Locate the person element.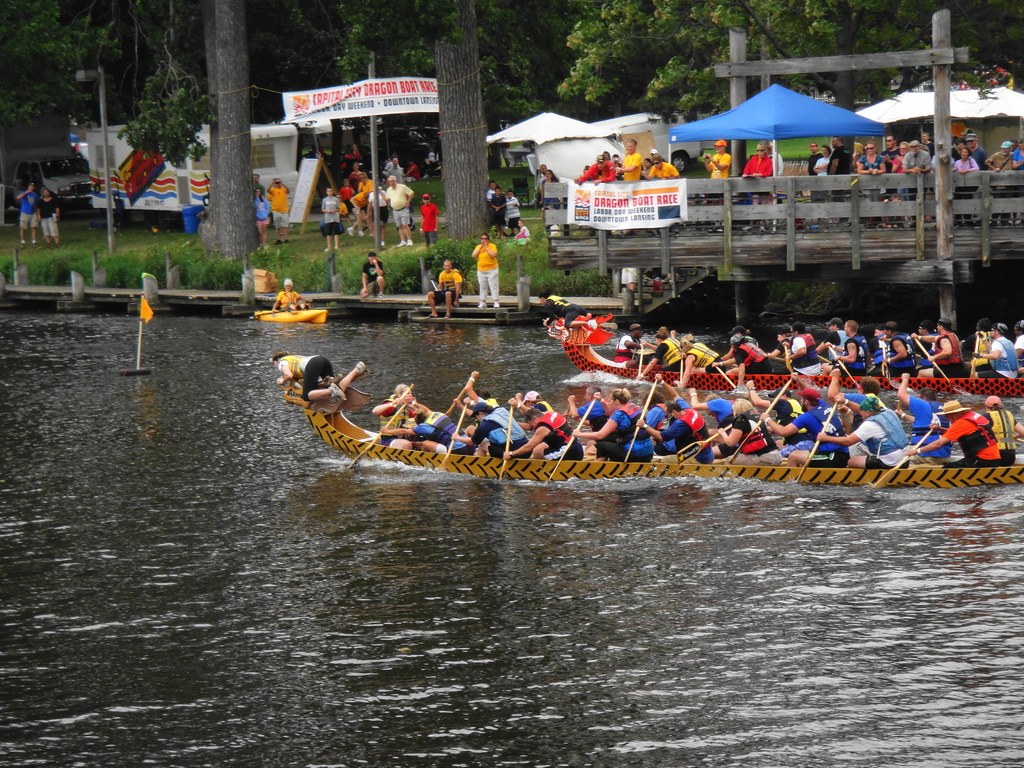
Element bbox: pyautogui.locateOnScreen(804, 387, 910, 468).
